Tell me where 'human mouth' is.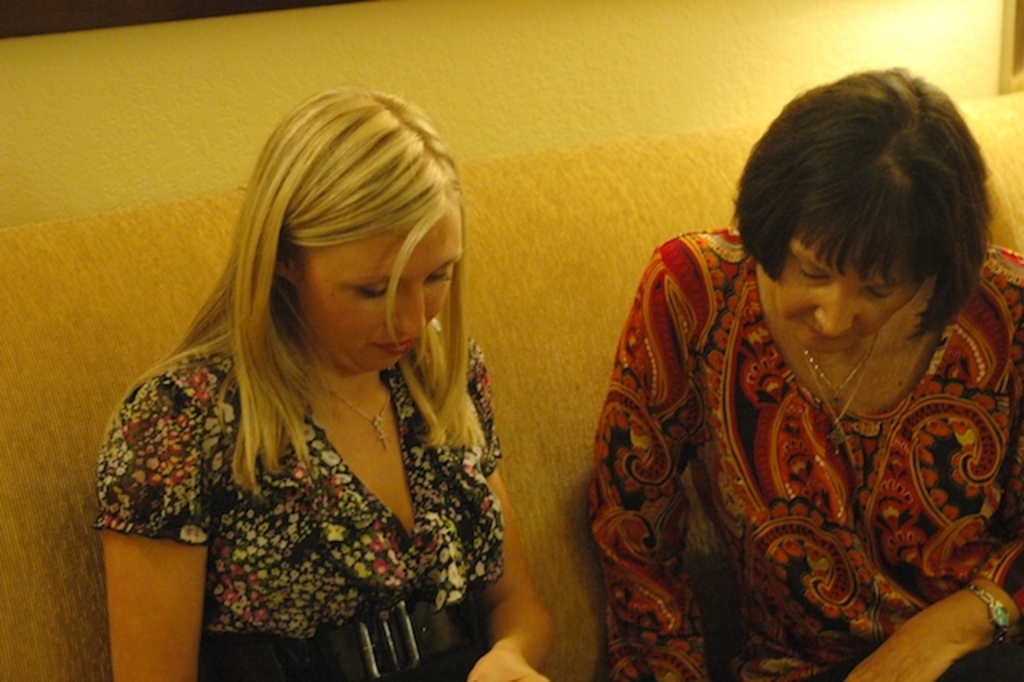
'human mouth' is at pyautogui.locateOnScreen(800, 322, 854, 344).
